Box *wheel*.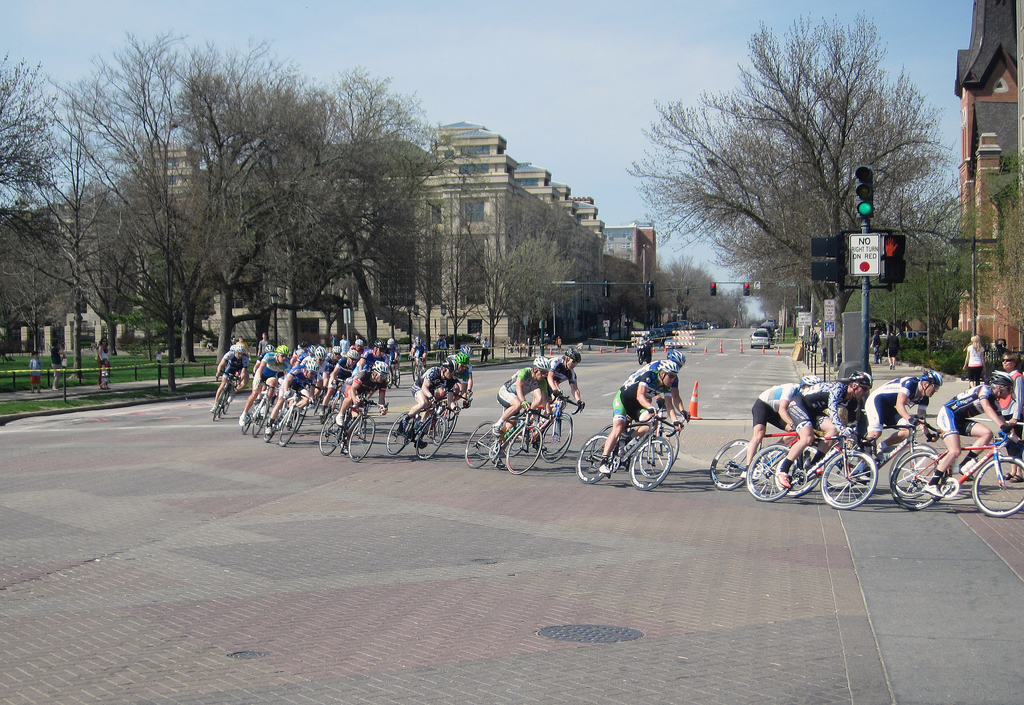
280, 407, 300, 447.
